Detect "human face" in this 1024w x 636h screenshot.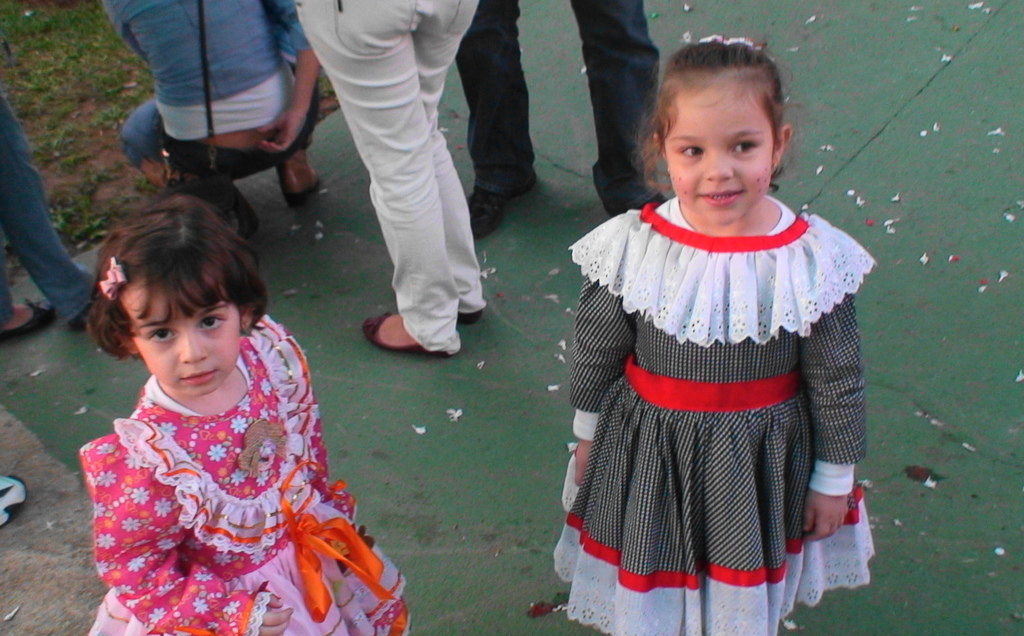
Detection: [668,83,776,224].
